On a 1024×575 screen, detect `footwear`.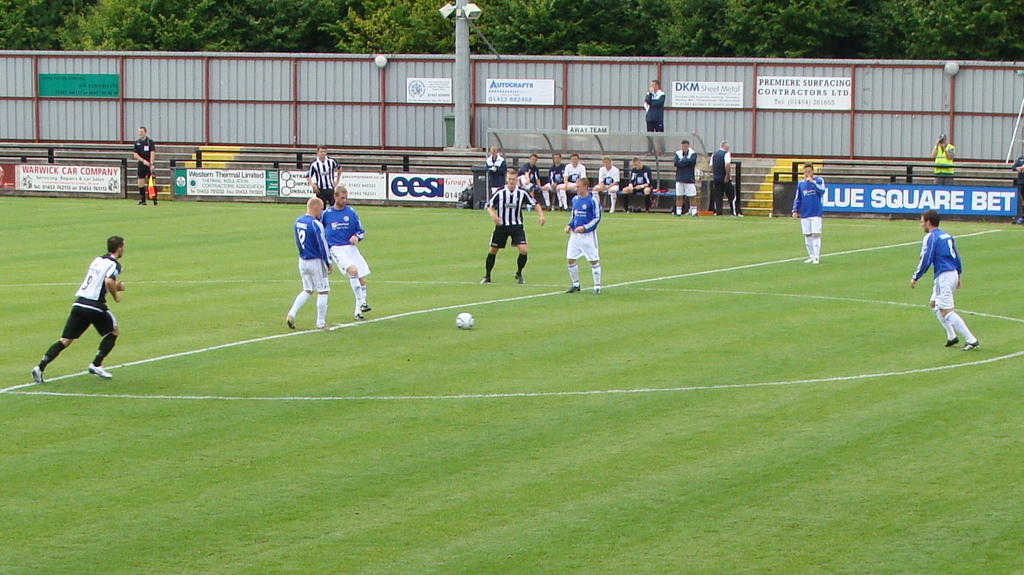
<box>803,254,812,264</box>.
